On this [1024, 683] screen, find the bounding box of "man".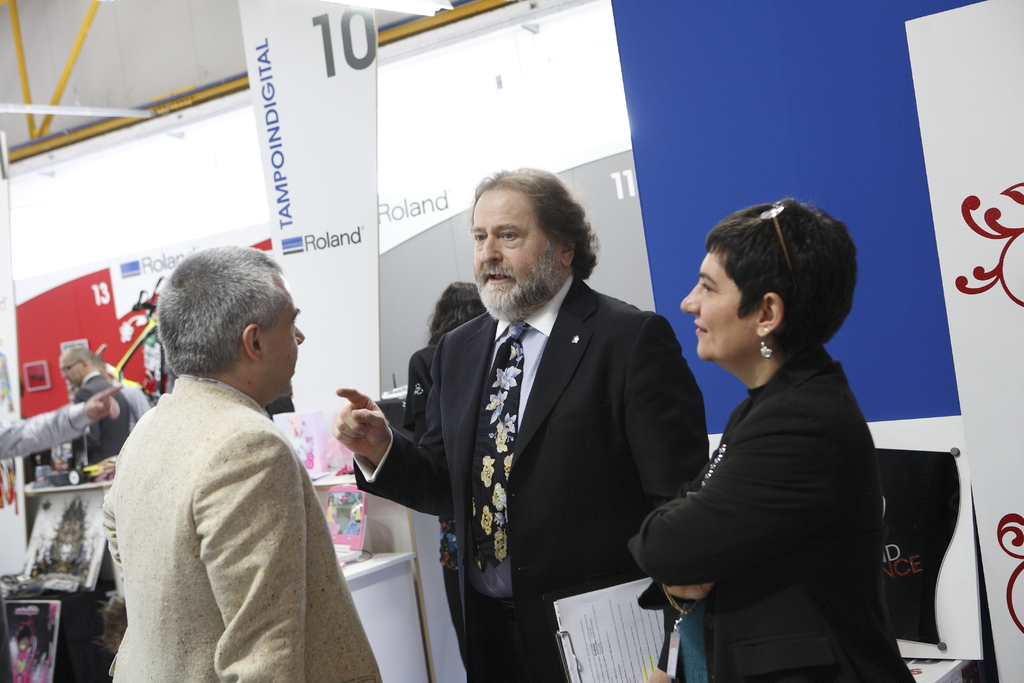
Bounding box: <box>0,384,124,461</box>.
